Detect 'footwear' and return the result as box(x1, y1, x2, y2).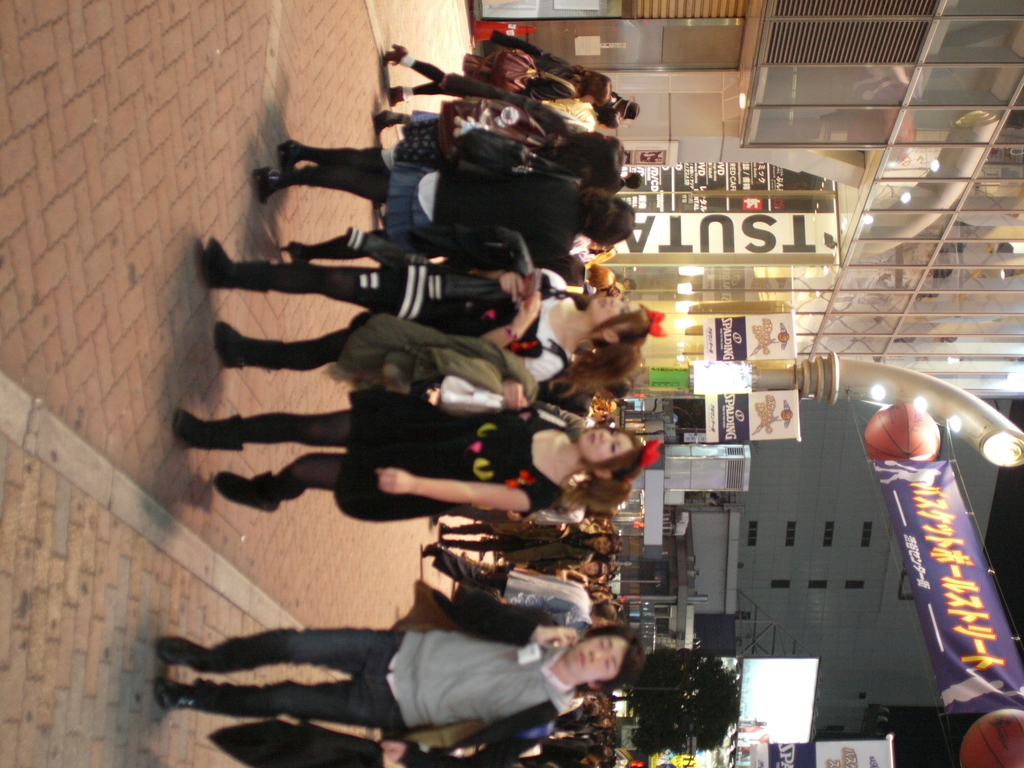
box(172, 412, 243, 450).
